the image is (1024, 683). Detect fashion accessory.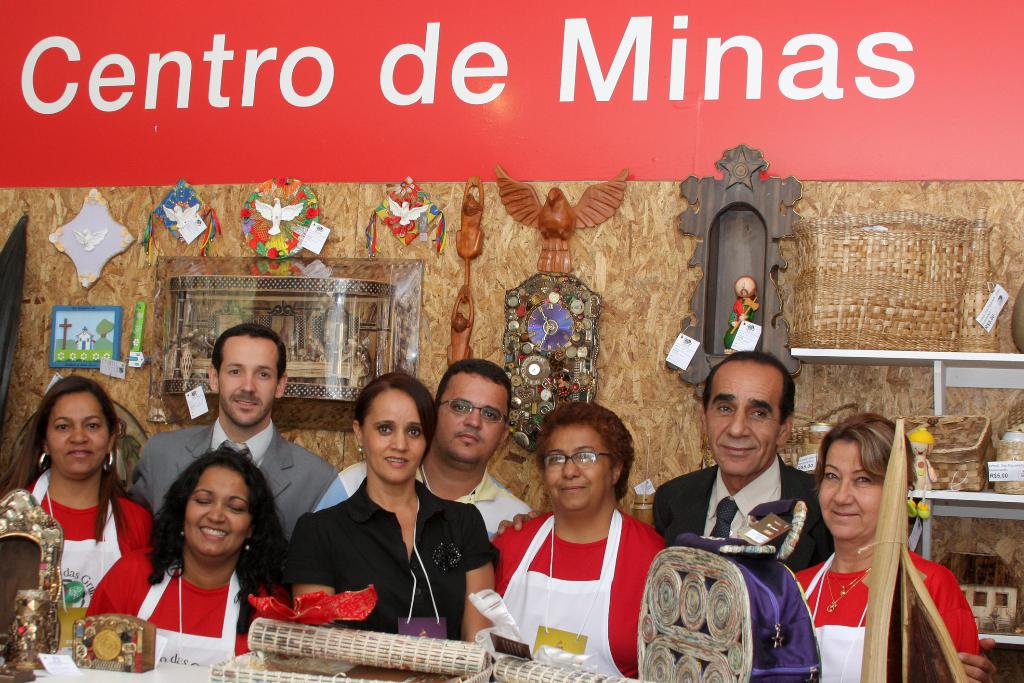
Detection: (left=35, top=452, right=52, bottom=473).
